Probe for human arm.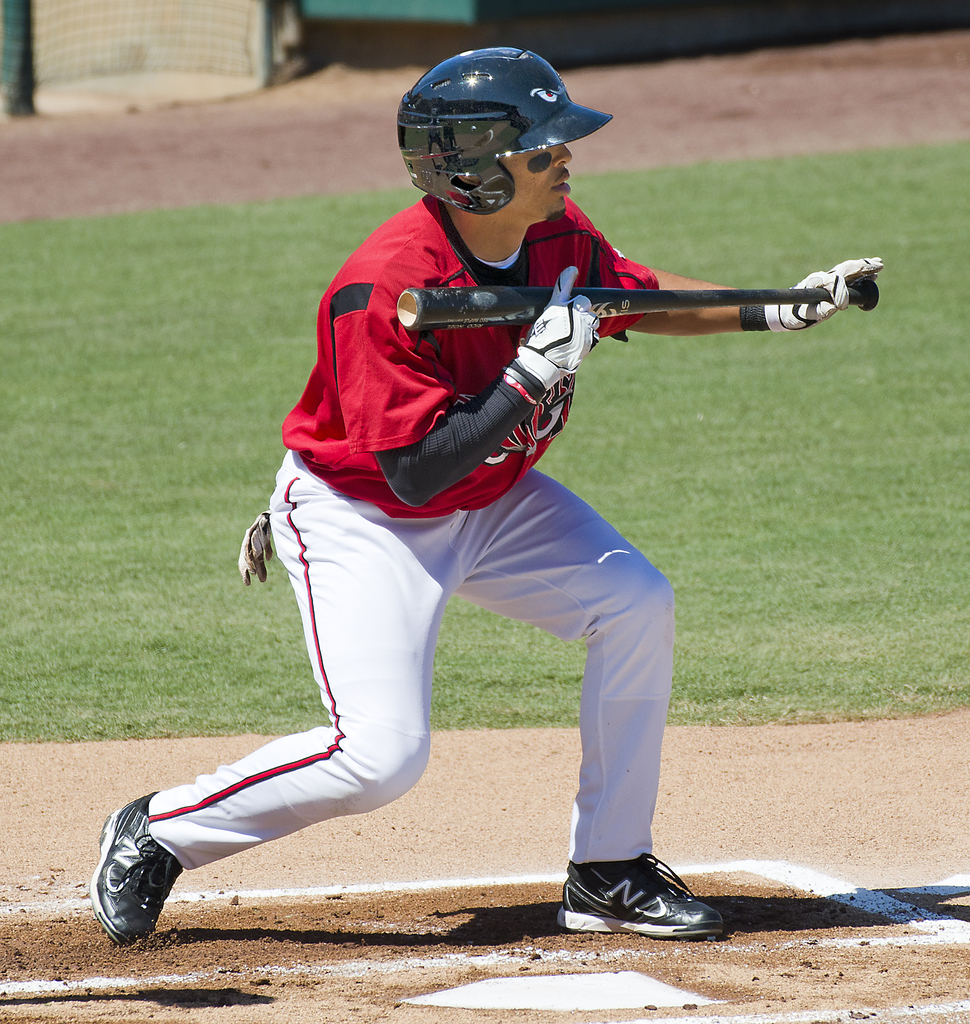
Probe result: x1=355, y1=263, x2=615, y2=511.
